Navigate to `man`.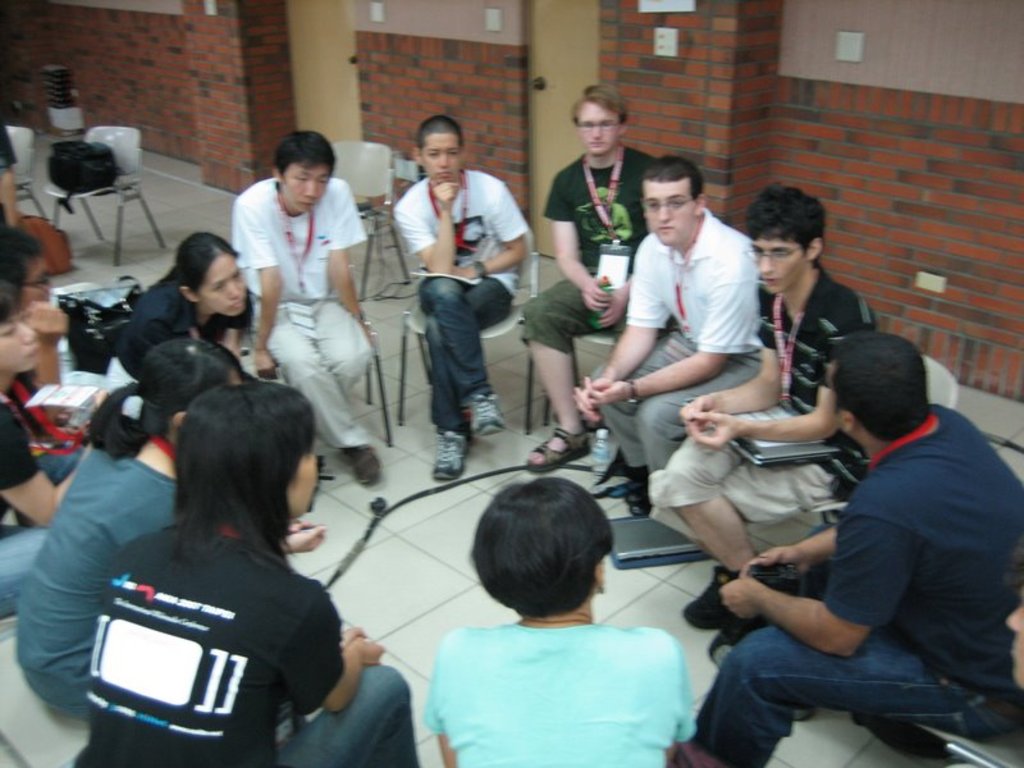
Navigation target: <box>393,110,526,480</box>.
